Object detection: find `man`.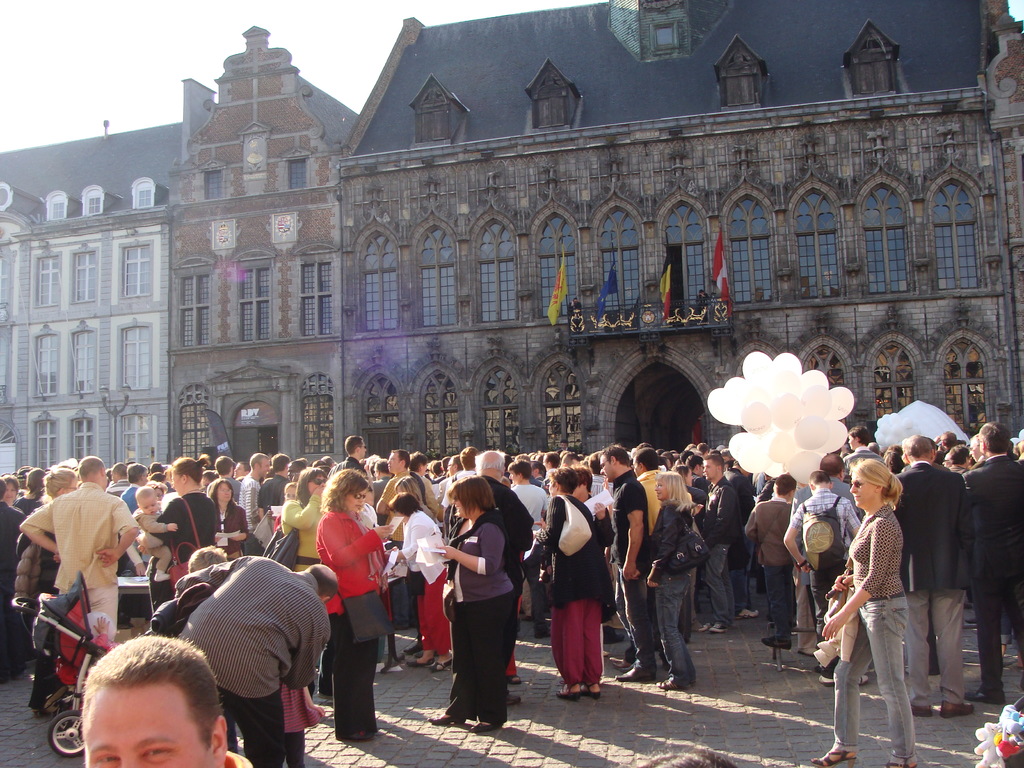
bbox=[968, 428, 1023, 709].
